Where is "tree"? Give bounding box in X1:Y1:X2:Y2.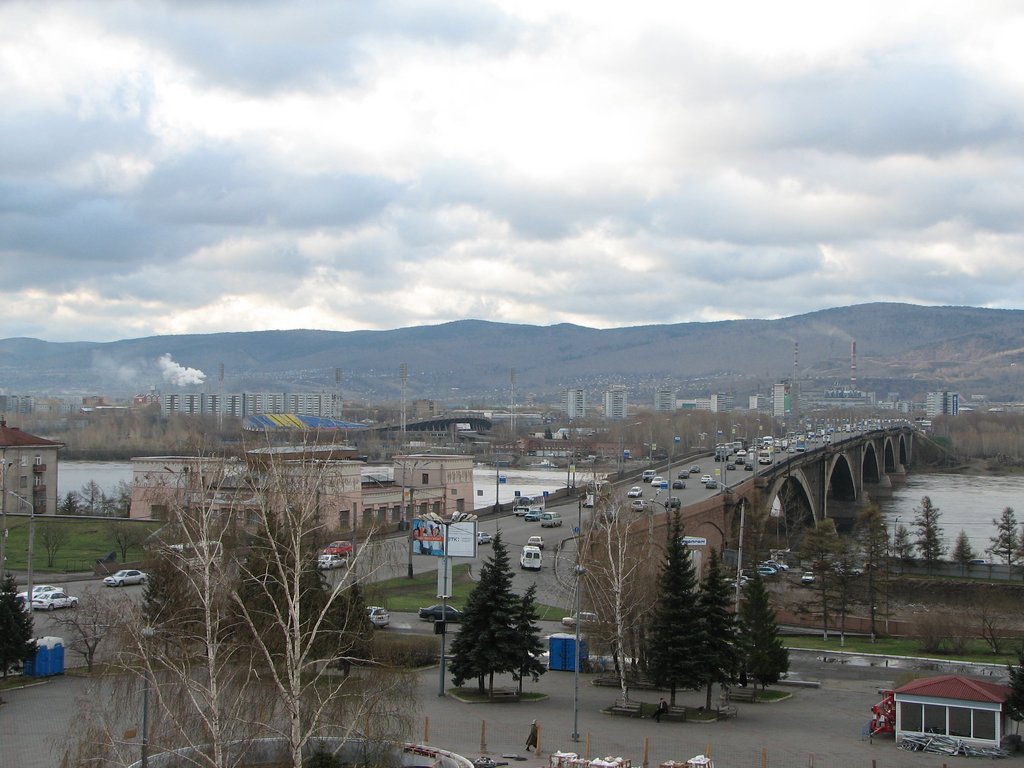
906:485:953:569.
